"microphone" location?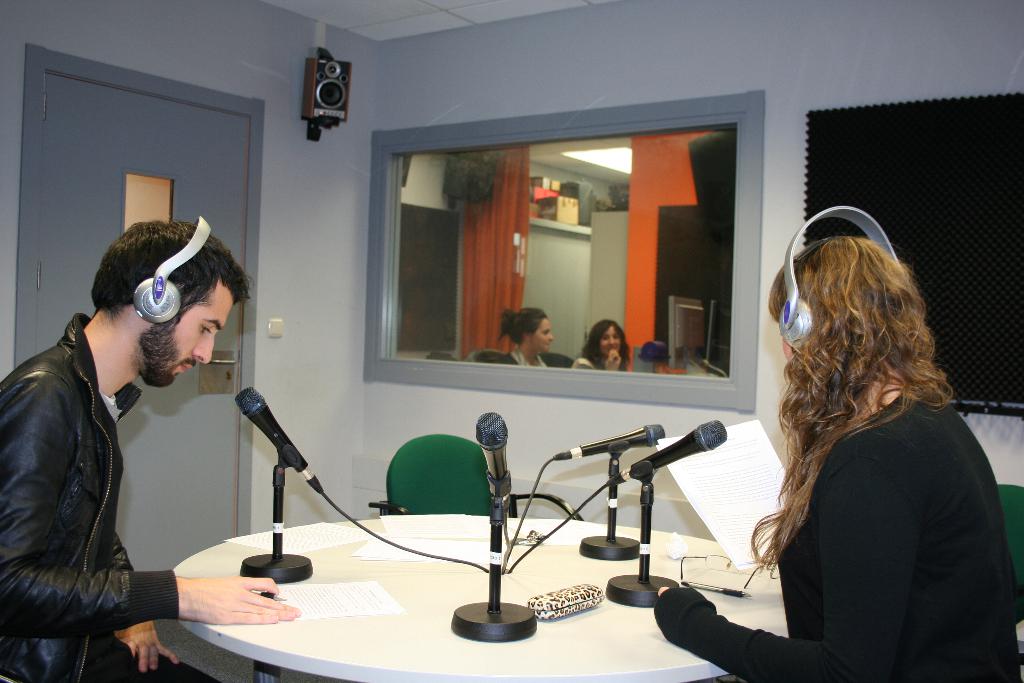
[474,411,509,520]
